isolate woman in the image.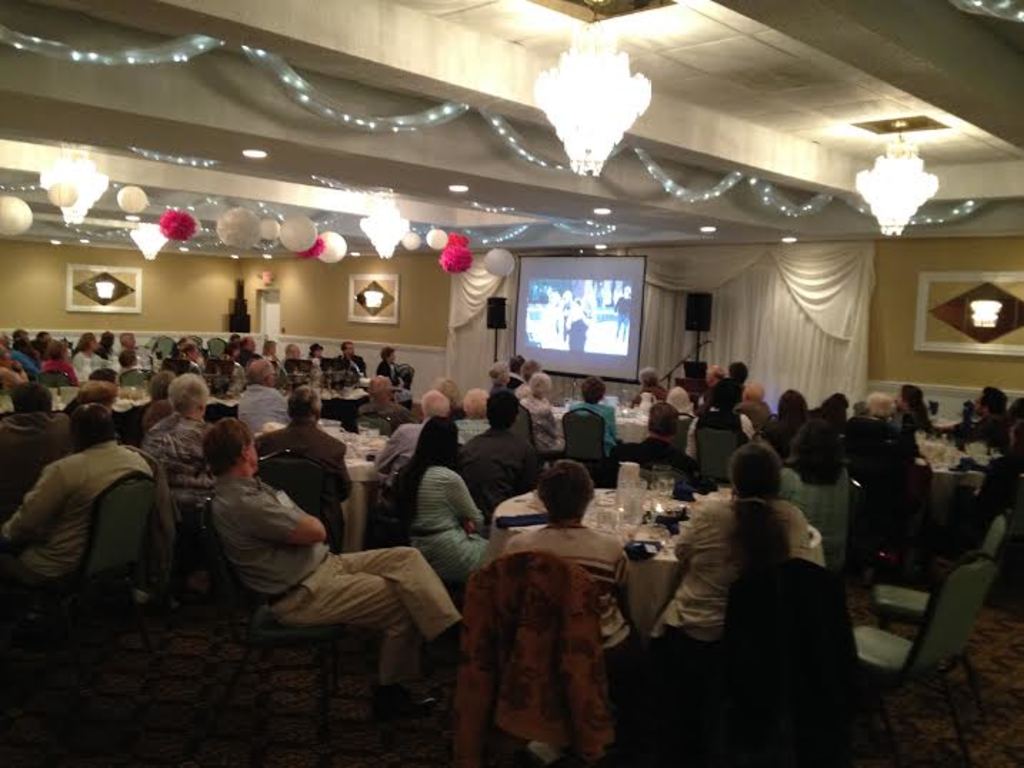
Isolated region: box(891, 384, 933, 443).
